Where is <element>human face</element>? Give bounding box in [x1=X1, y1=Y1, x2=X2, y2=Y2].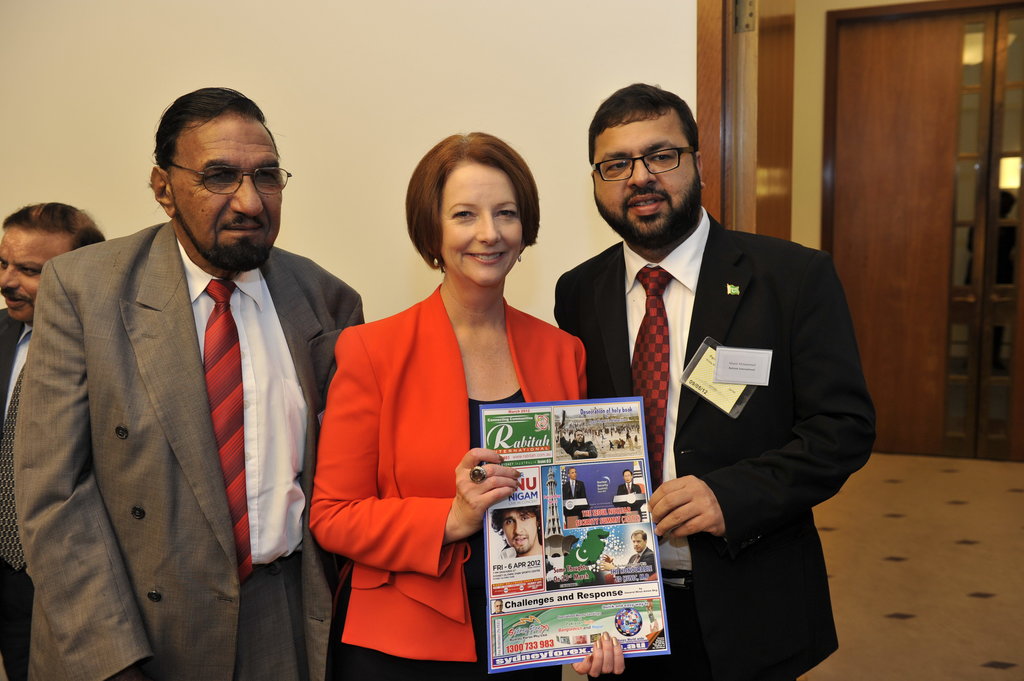
[x1=169, y1=113, x2=280, y2=268].
